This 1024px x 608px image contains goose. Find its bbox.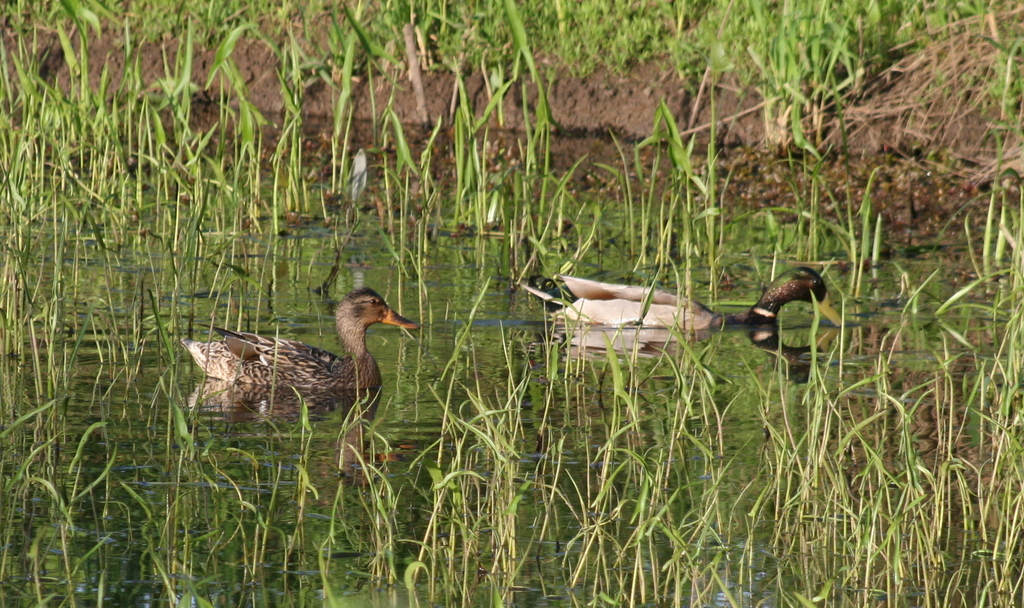
x1=178 y1=284 x2=420 y2=389.
